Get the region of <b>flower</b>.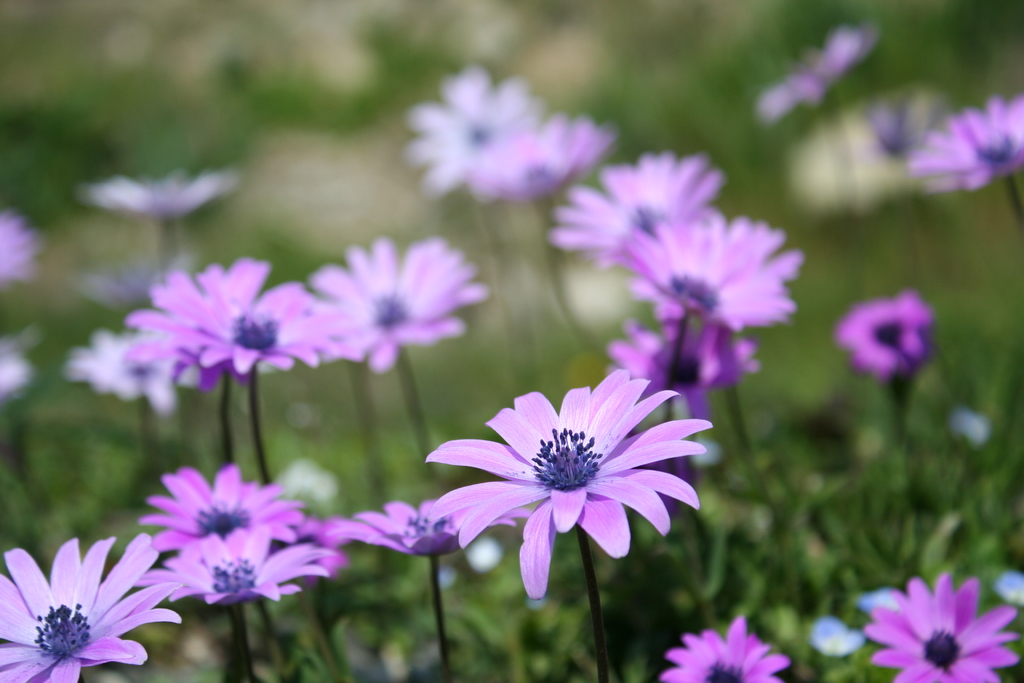
298, 234, 484, 368.
